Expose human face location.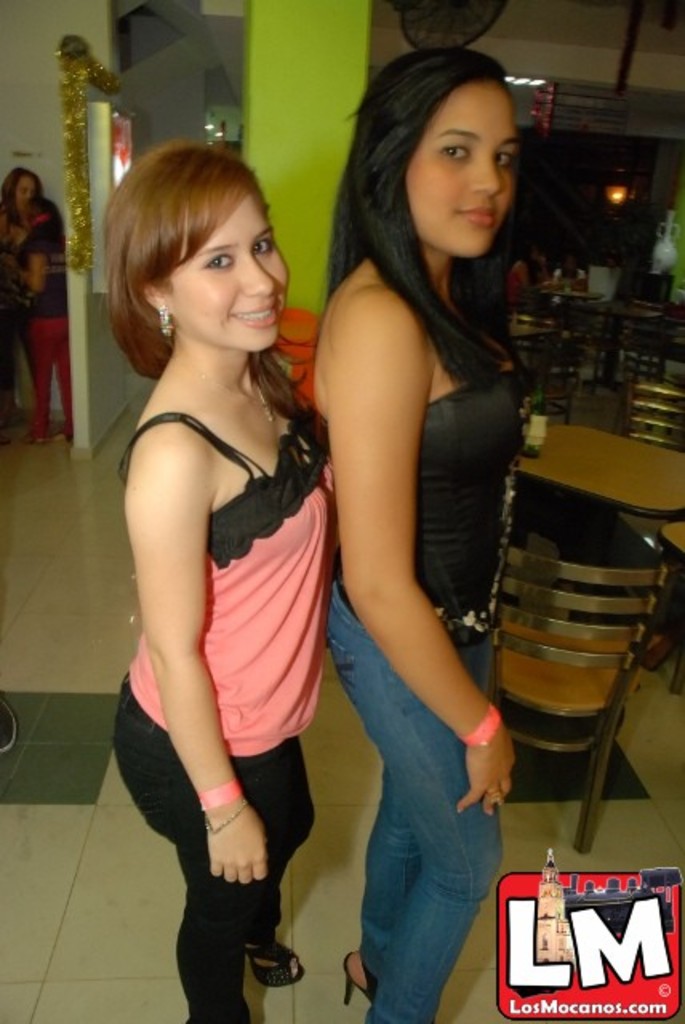
Exposed at bbox(168, 190, 288, 352).
